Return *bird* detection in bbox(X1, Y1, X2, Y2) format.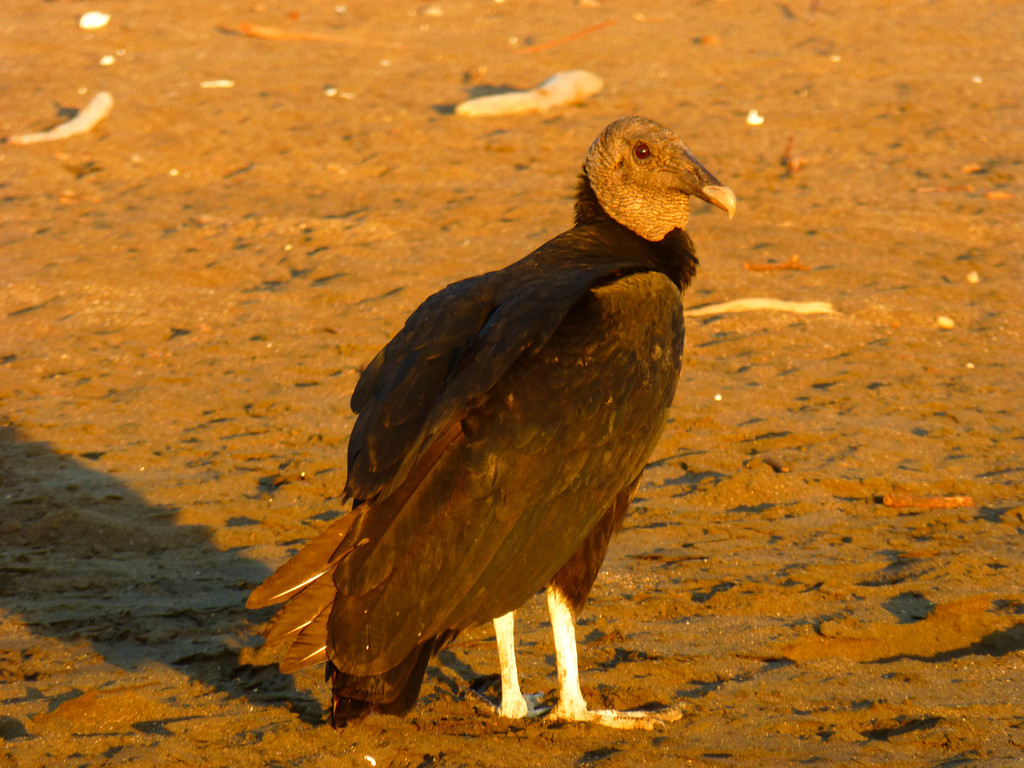
bbox(248, 120, 712, 735).
